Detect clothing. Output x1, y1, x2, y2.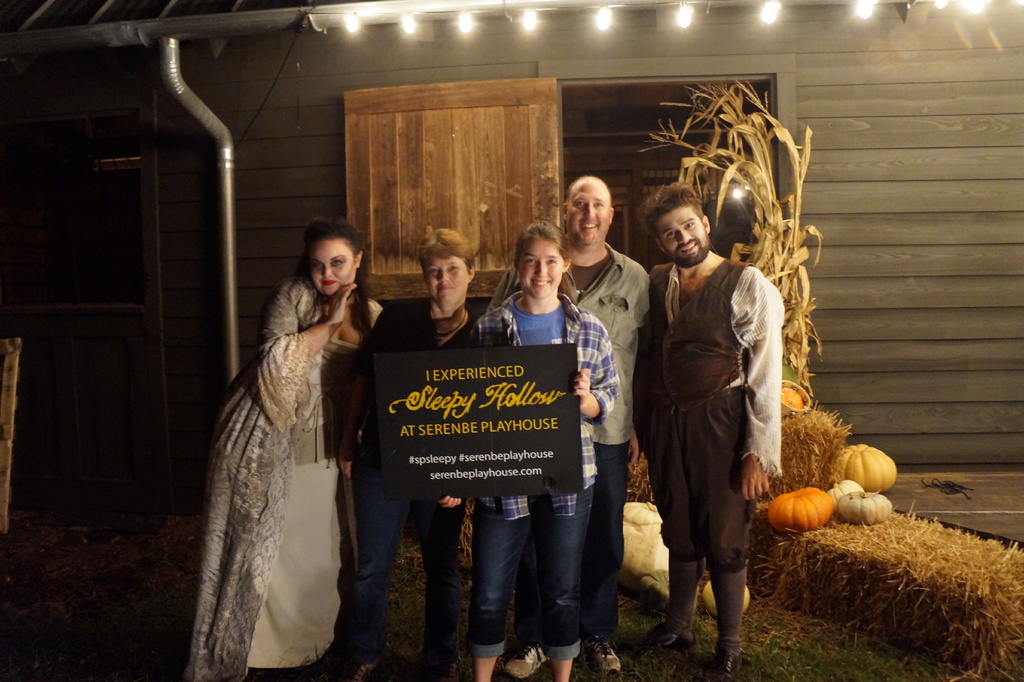
646, 198, 798, 637.
